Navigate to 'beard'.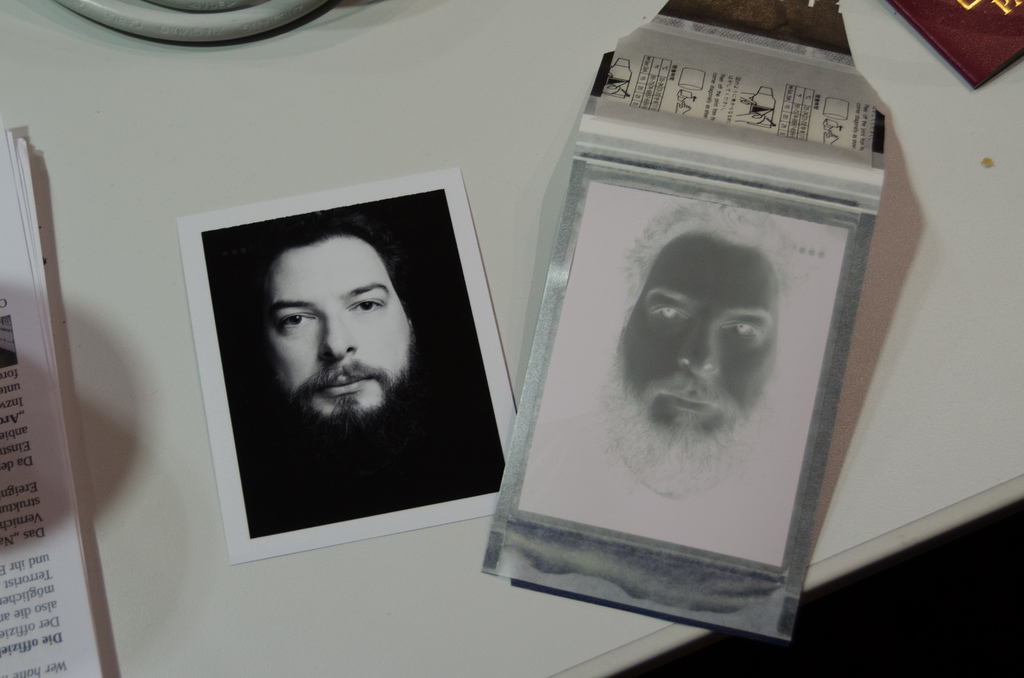
Navigation target: (left=601, top=361, right=767, bottom=506).
